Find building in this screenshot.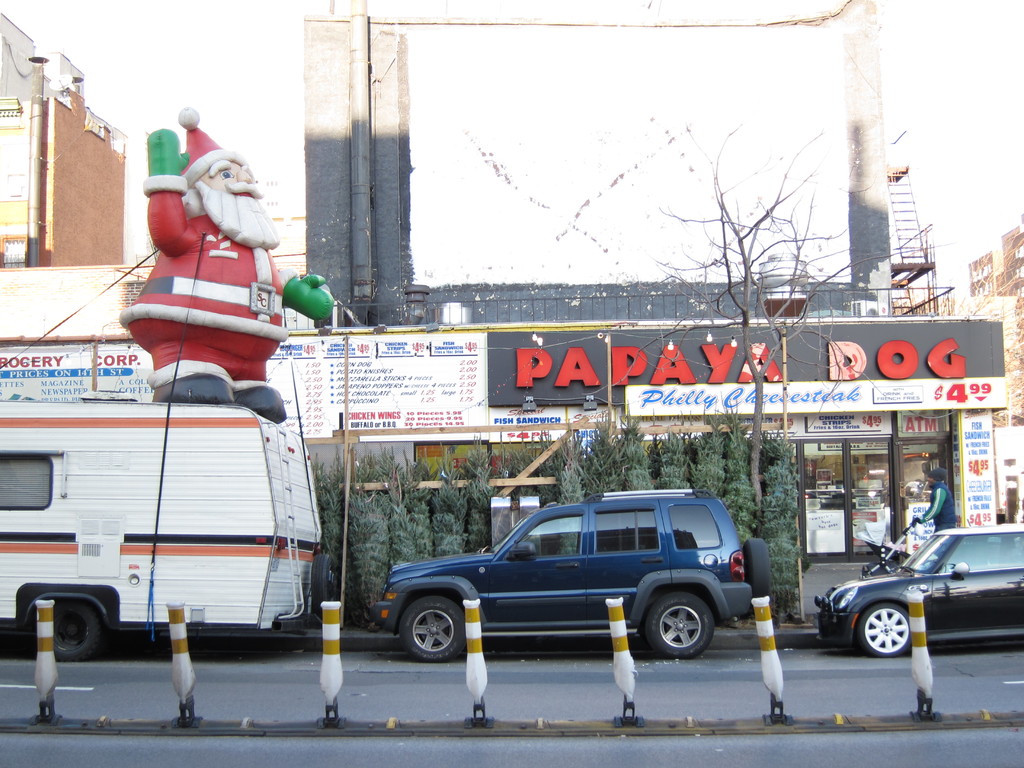
The bounding box for building is select_region(267, 312, 1005, 568).
